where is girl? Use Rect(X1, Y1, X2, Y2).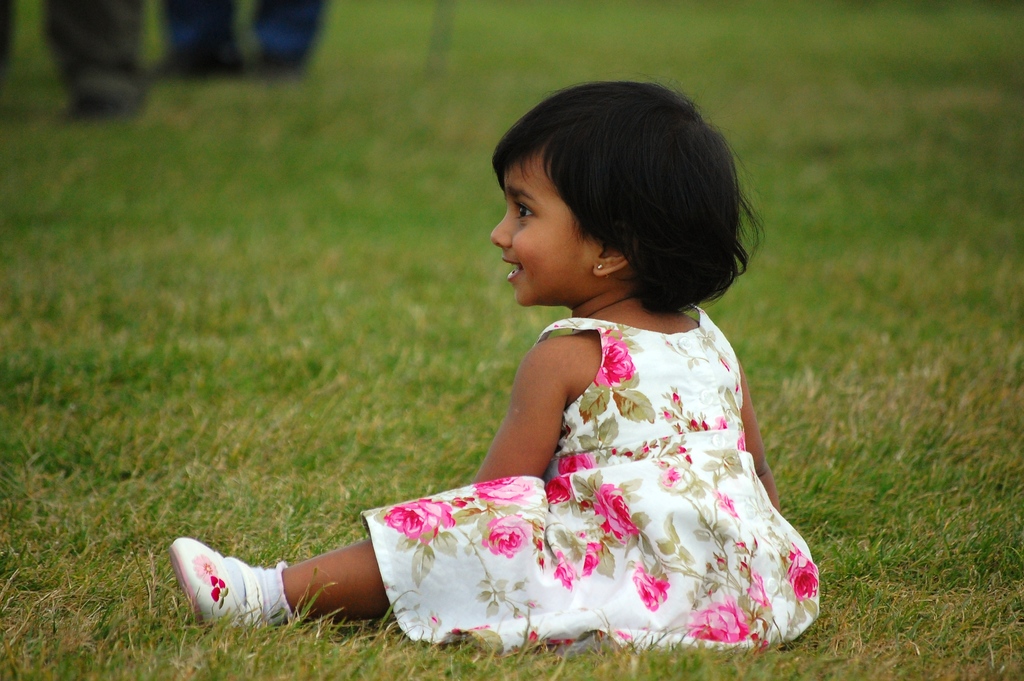
Rect(168, 74, 820, 654).
